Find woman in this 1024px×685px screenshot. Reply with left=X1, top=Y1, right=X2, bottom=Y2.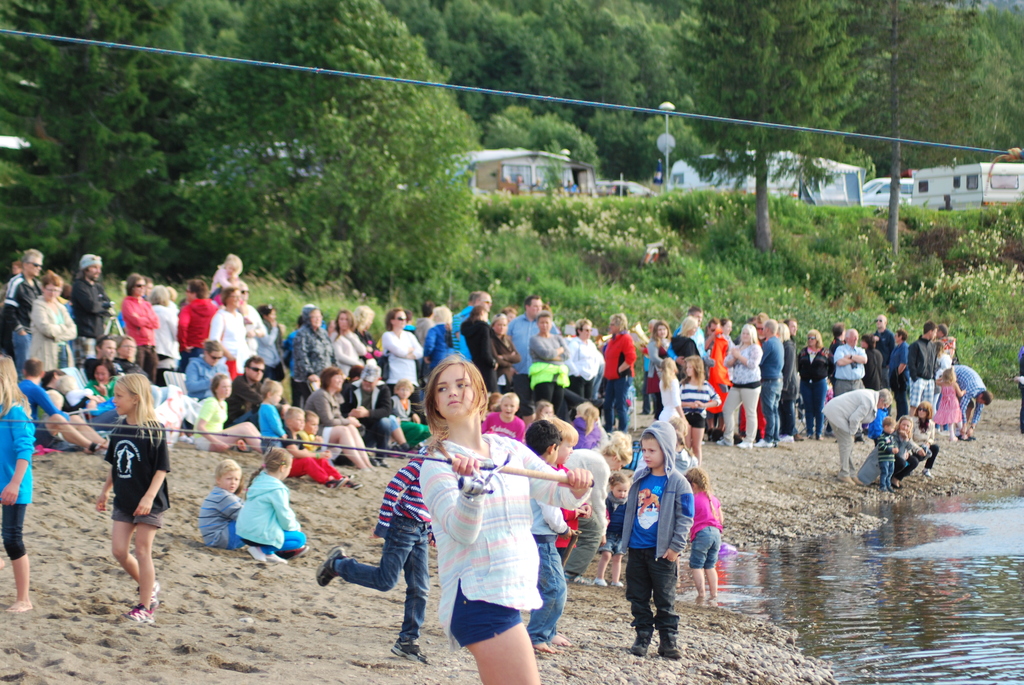
left=209, top=286, right=246, bottom=376.
